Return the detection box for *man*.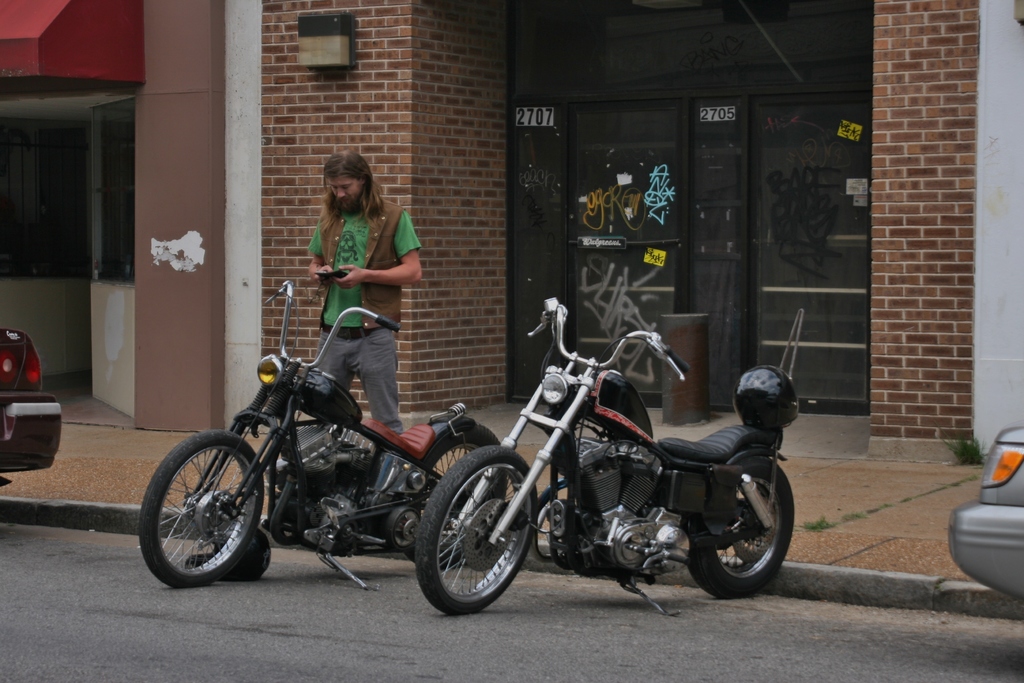
[280,197,431,397].
